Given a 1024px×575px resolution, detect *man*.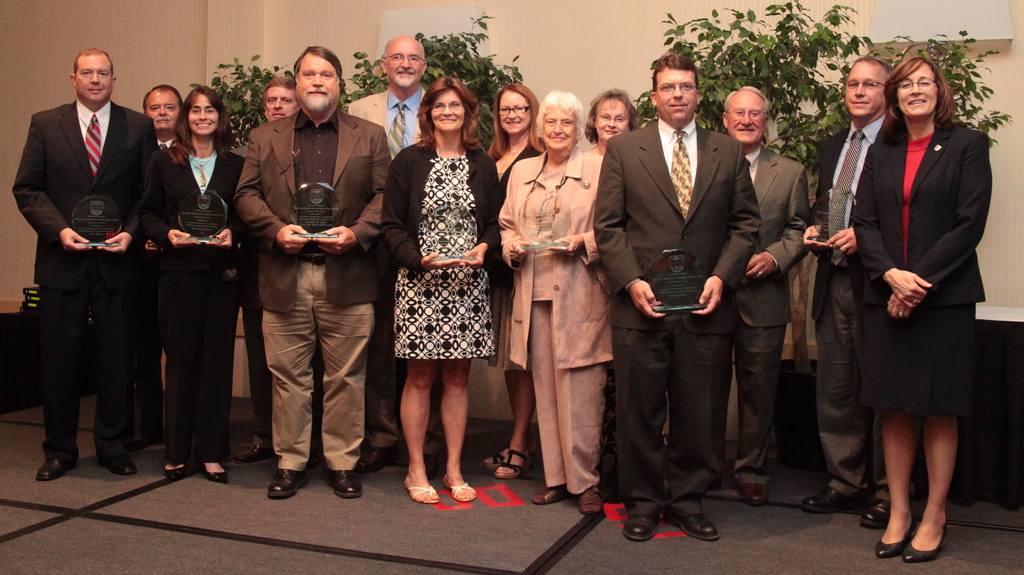
{"left": 801, "top": 53, "right": 886, "bottom": 528}.
